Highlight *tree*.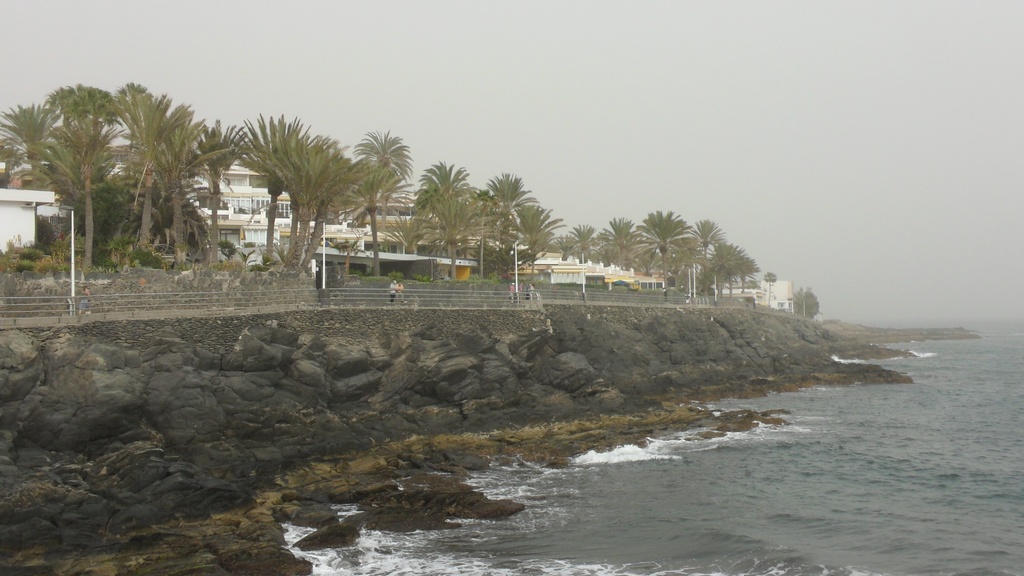
Highlighted region: BBox(404, 146, 484, 283).
